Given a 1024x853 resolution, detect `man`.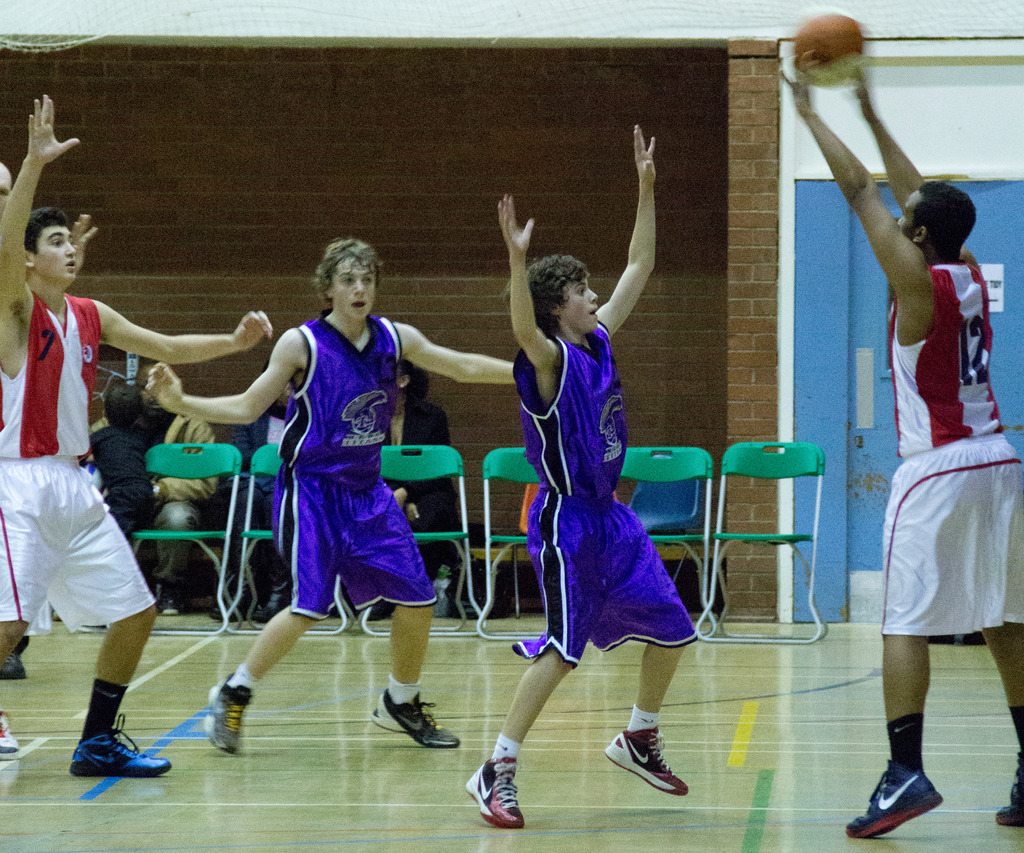
<box>462,122,701,831</box>.
